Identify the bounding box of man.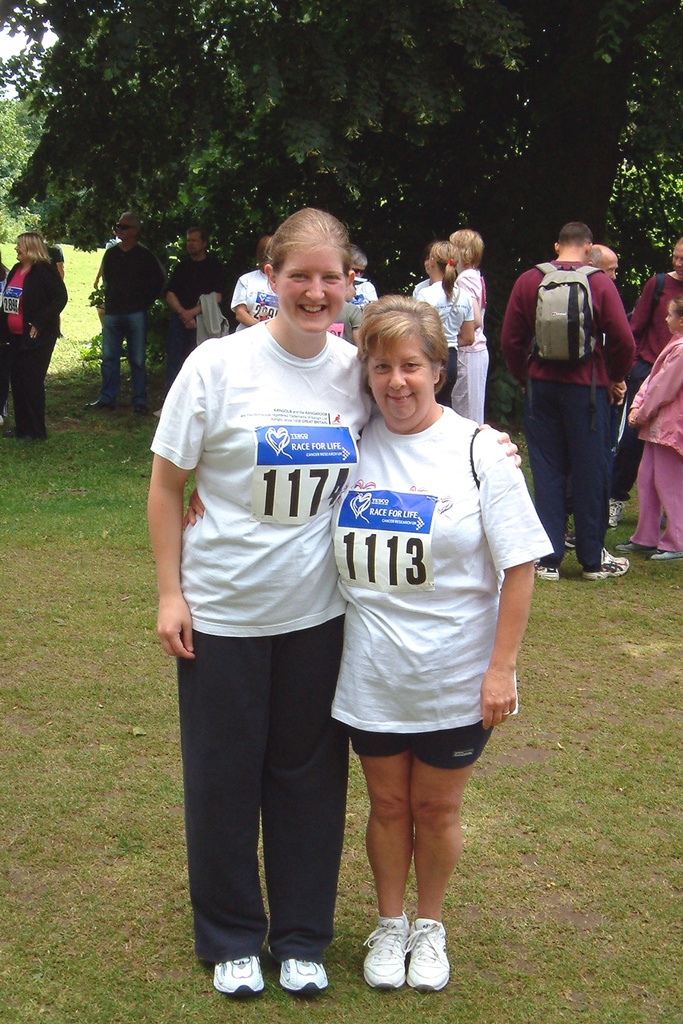
<region>86, 212, 174, 414</region>.
